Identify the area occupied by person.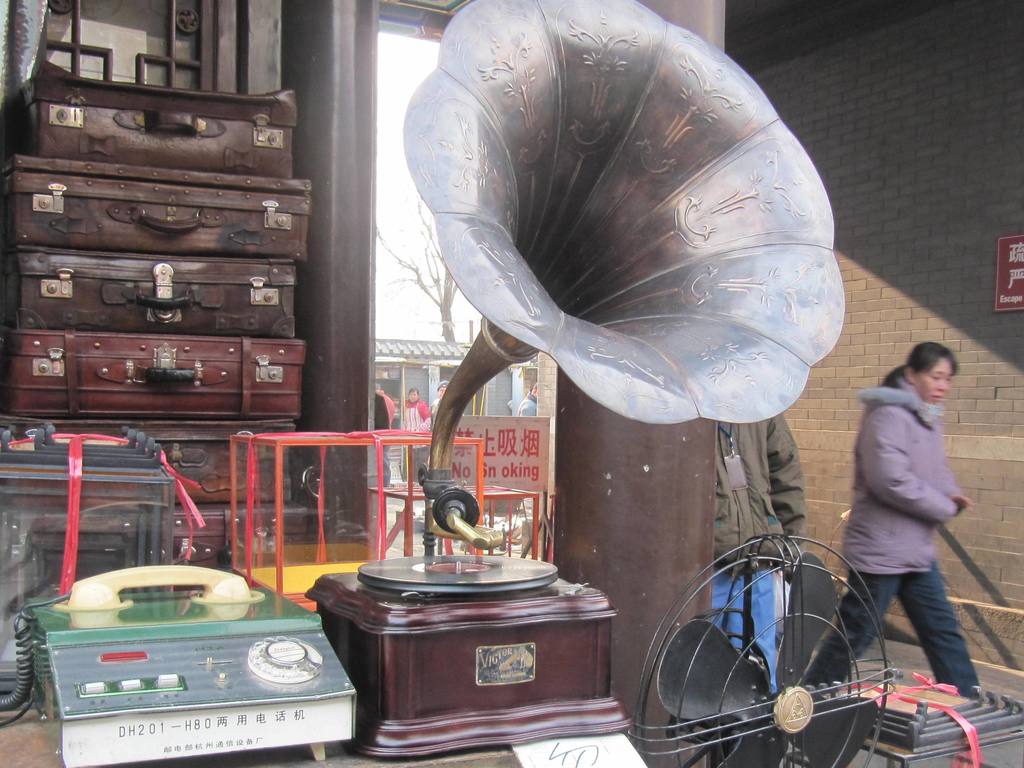
Area: 744:345:966:738.
